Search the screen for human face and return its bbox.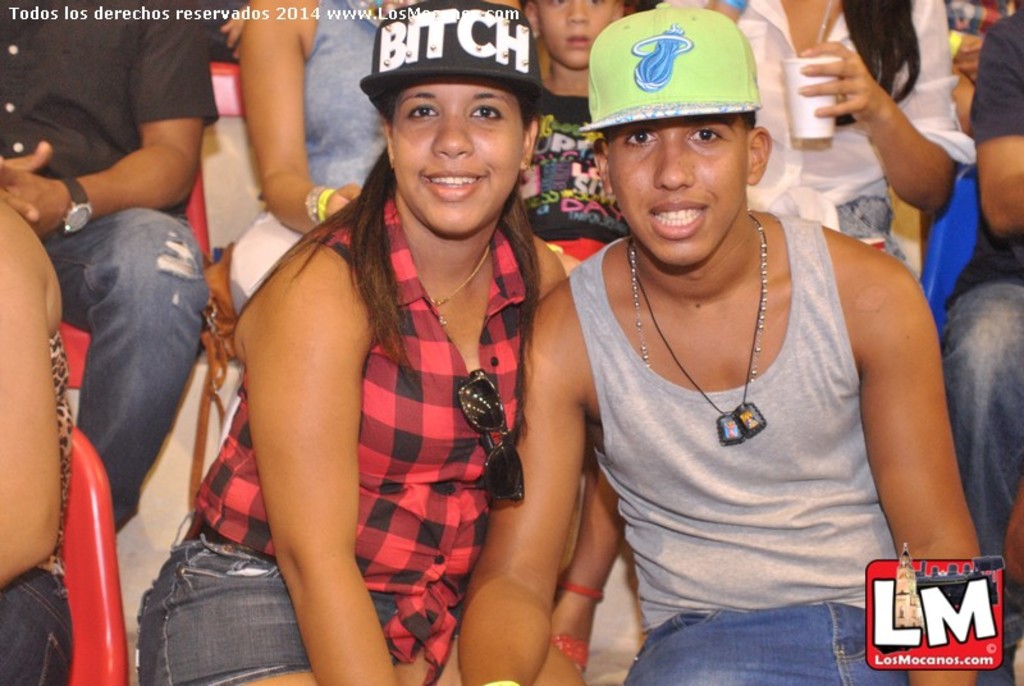
Found: x1=604 y1=111 x2=749 y2=267.
